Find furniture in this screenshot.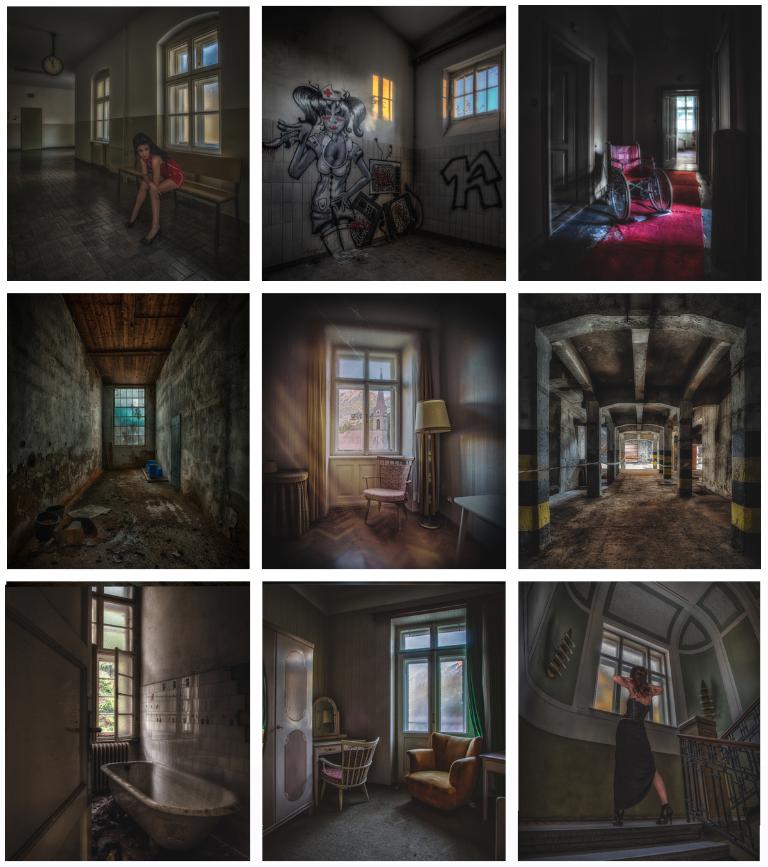
The bounding box for furniture is <region>363, 456, 417, 530</region>.
